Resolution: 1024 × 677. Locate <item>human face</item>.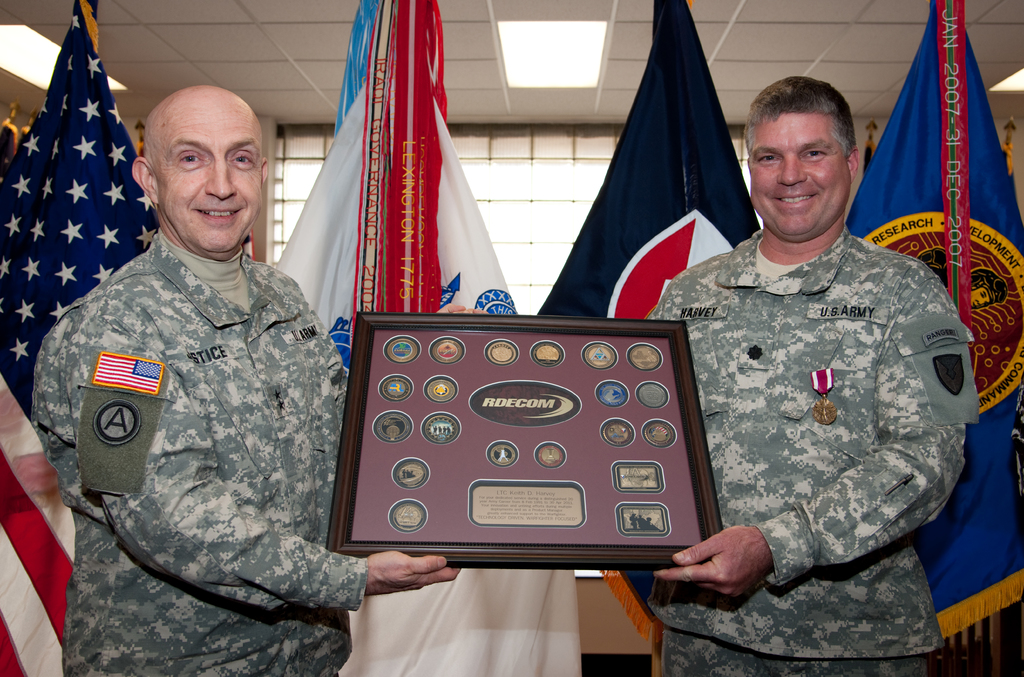
(x1=753, y1=111, x2=851, y2=241).
